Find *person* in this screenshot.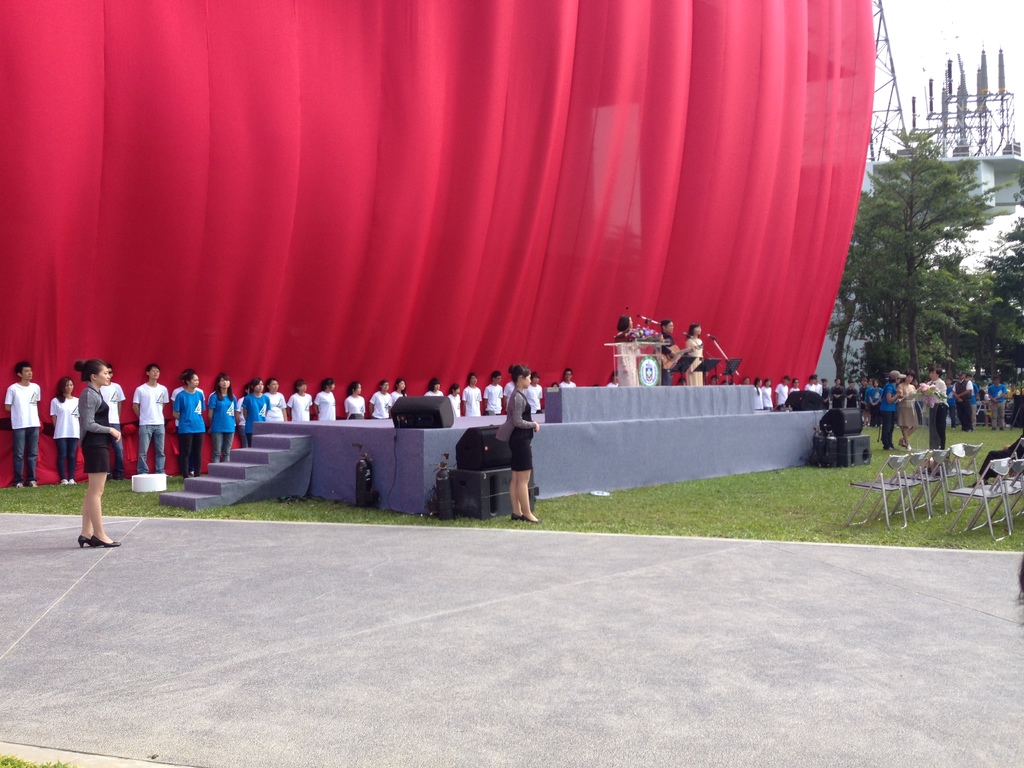
The bounding box for *person* is x1=99, y1=363, x2=127, y2=479.
